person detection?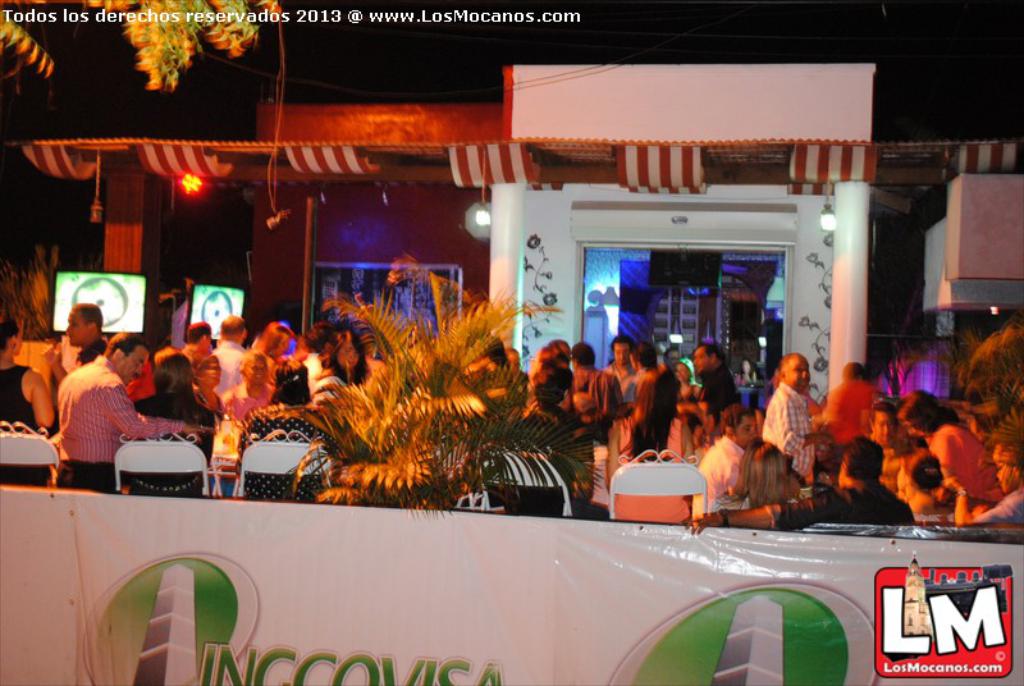
{"x1": 687, "y1": 438, "x2": 913, "y2": 534}
